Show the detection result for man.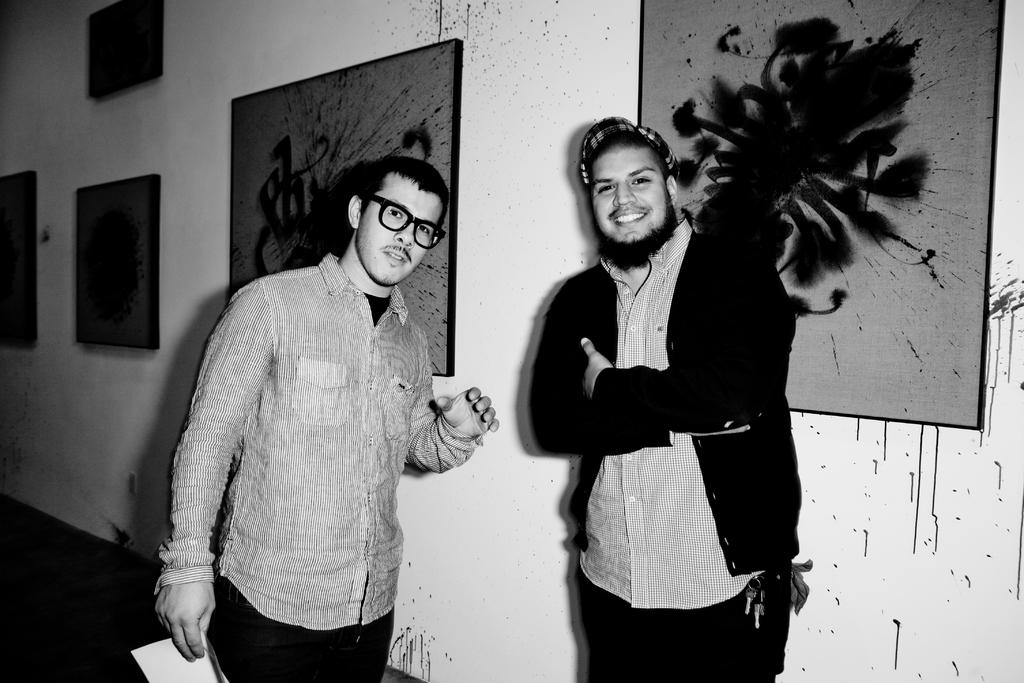
[x1=528, y1=110, x2=799, y2=648].
